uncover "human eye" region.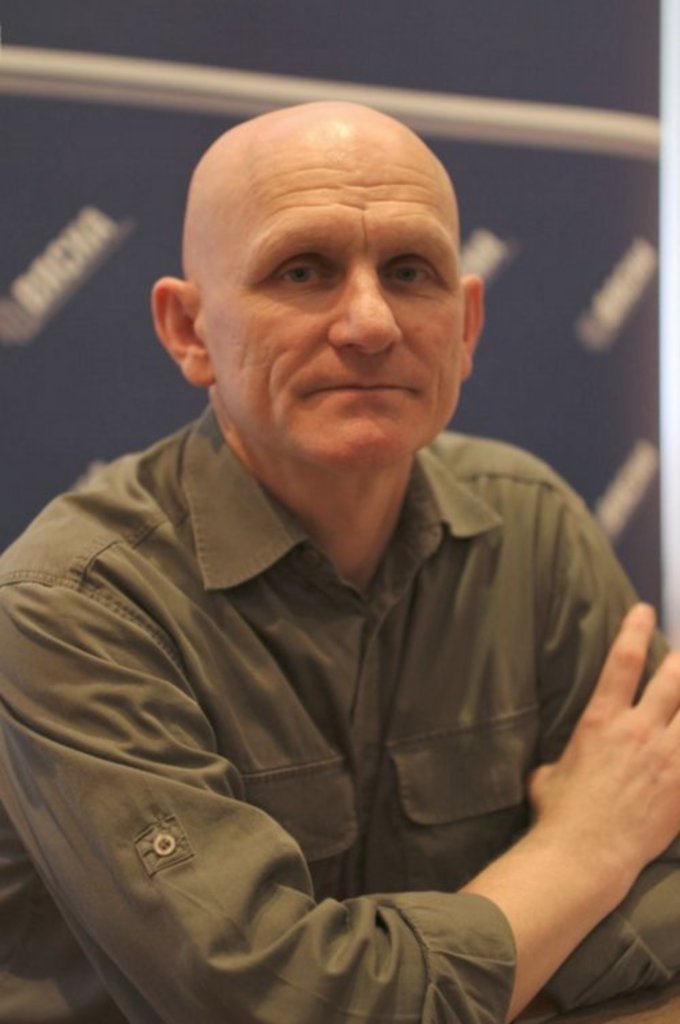
Uncovered: bbox=[250, 238, 341, 303].
